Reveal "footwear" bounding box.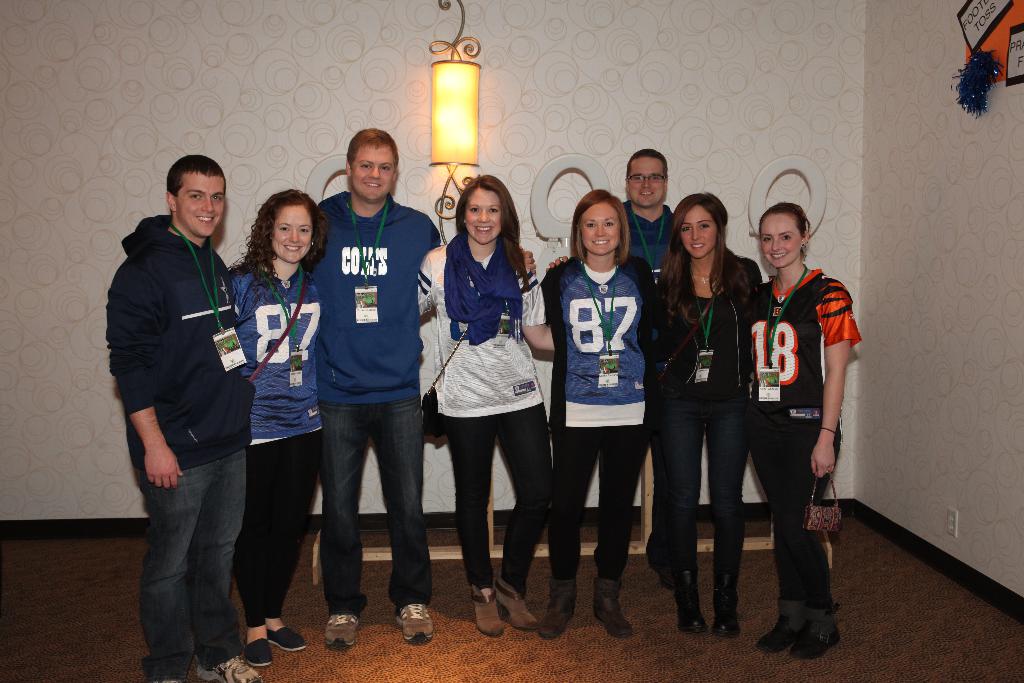
Revealed: rect(591, 571, 627, 641).
